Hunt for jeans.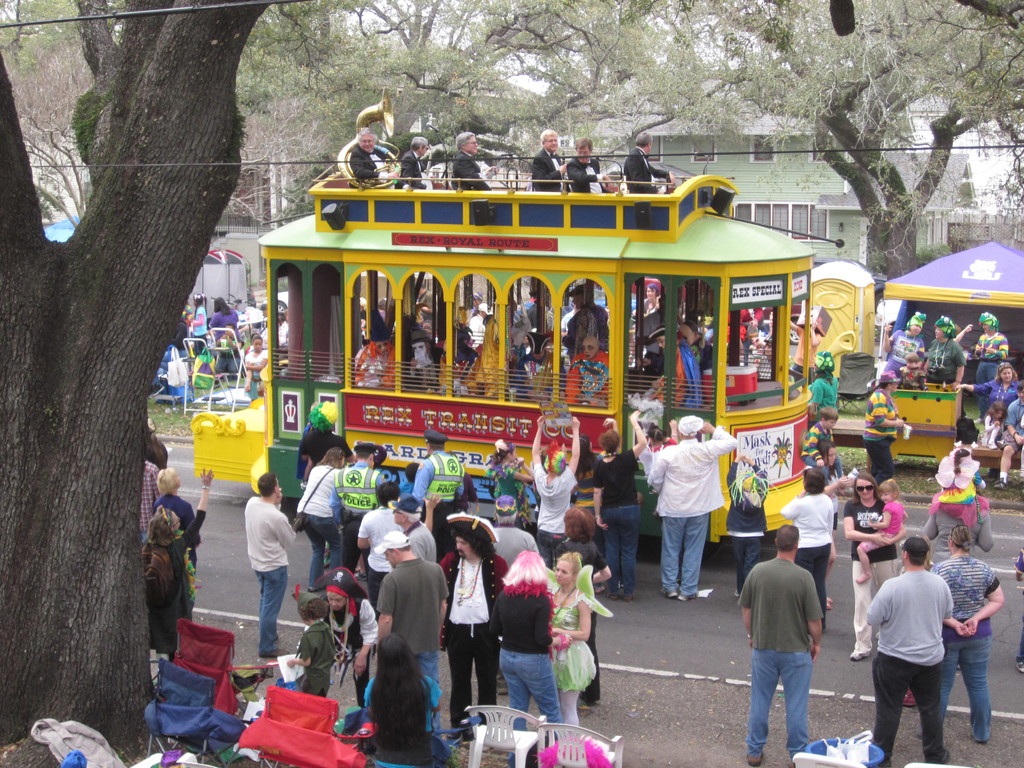
Hunted down at bbox(662, 514, 707, 596).
